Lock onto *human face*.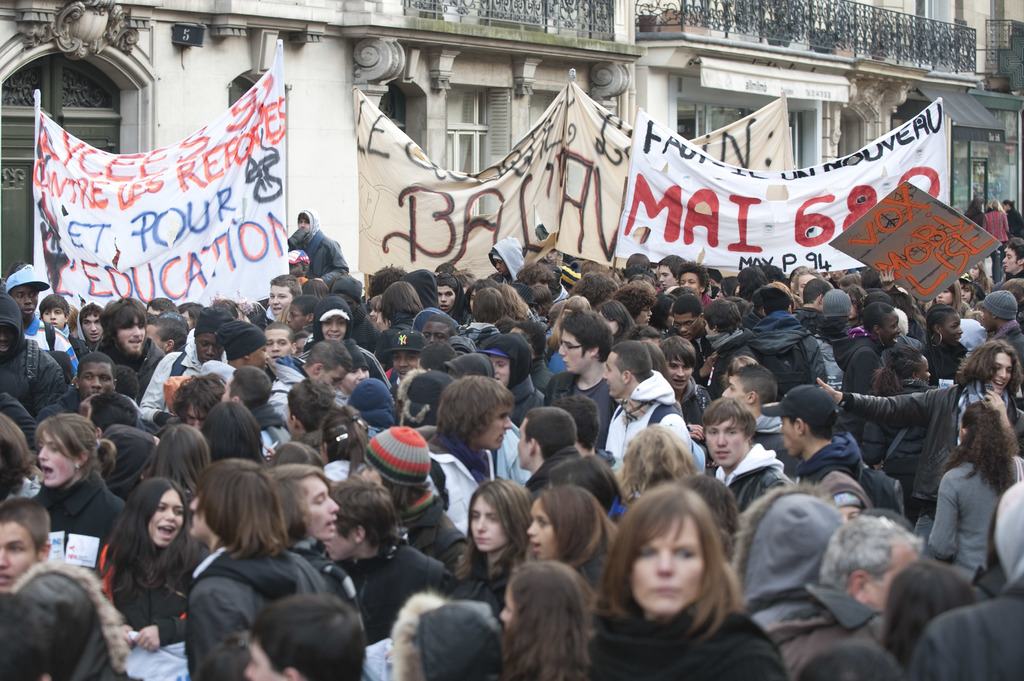
Locked: Rect(509, 327, 533, 356).
